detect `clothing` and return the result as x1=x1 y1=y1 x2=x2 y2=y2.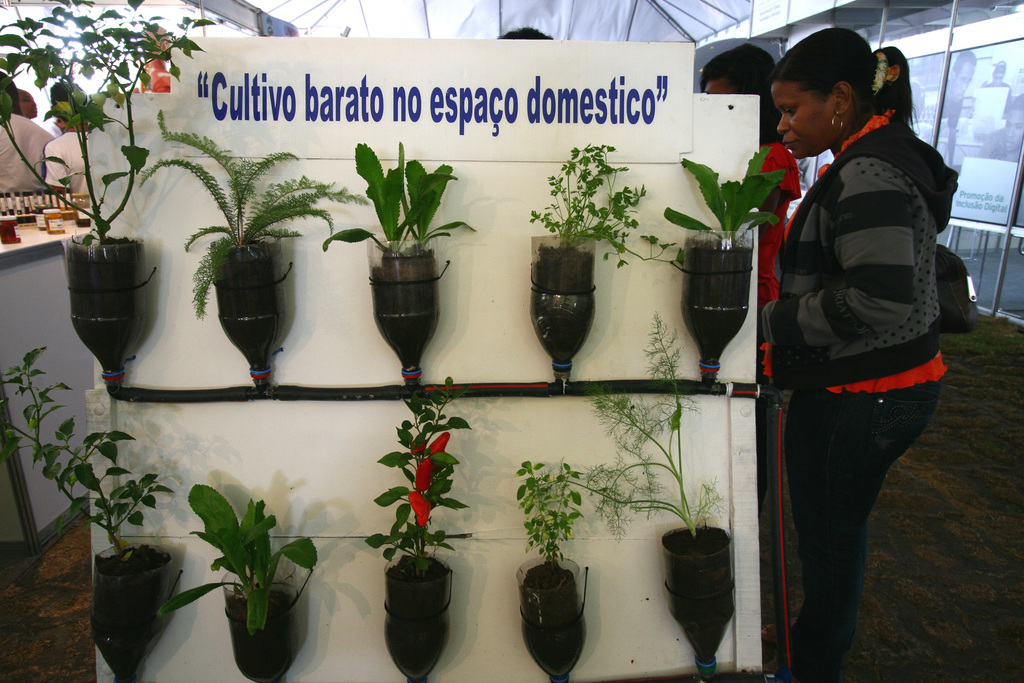
x1=746 y1=53 x2=967 y2=581.
